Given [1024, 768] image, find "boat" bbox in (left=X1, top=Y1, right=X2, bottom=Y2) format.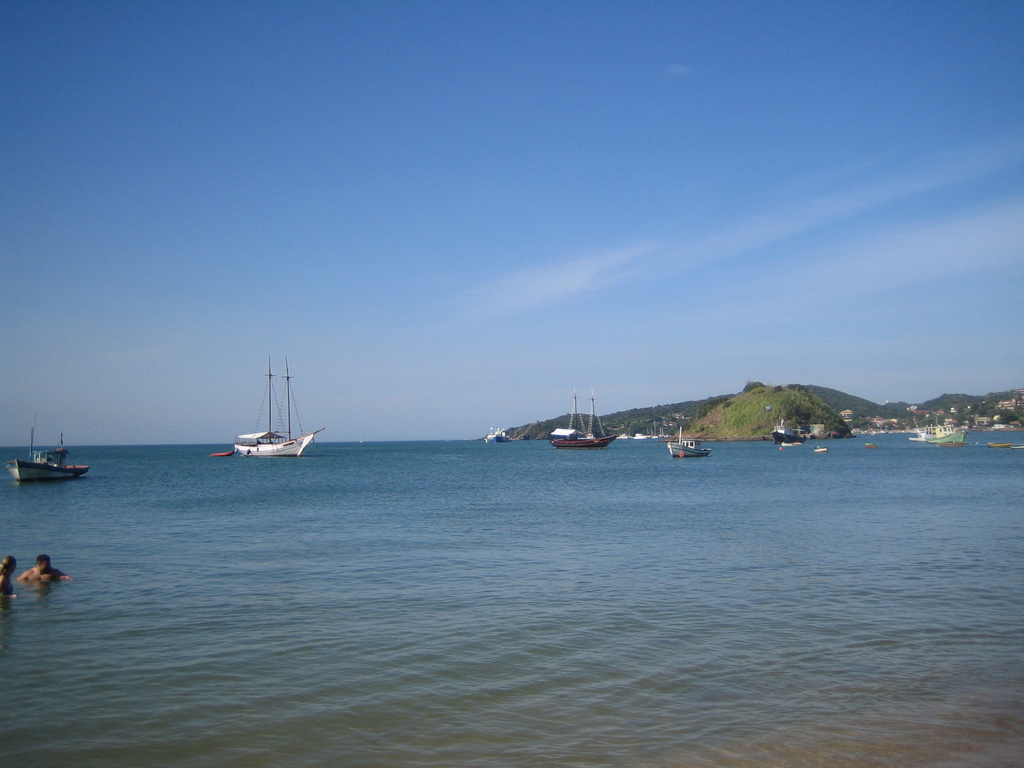
(left=1017, top=444, right=1023, bottom=449).
